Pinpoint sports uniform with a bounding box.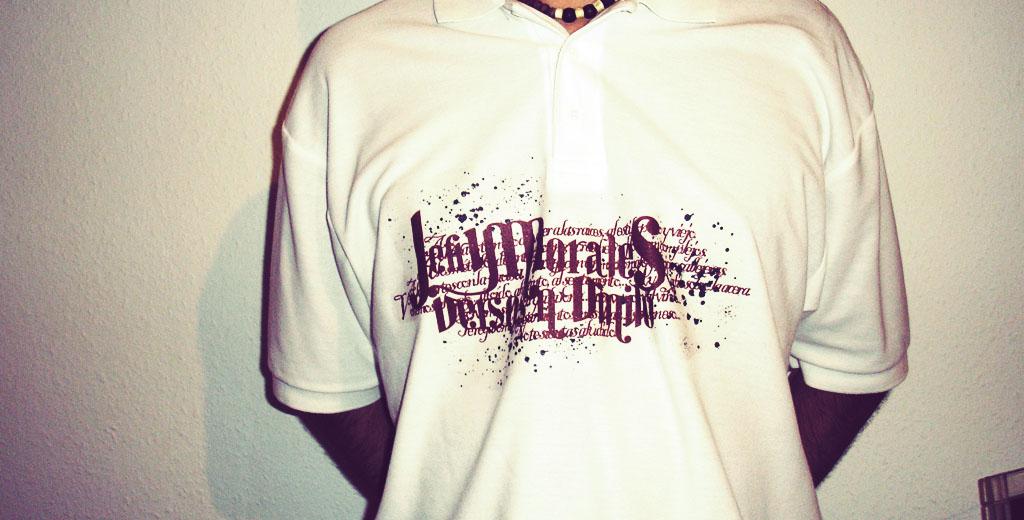
box(267, 0, 914, 519).
